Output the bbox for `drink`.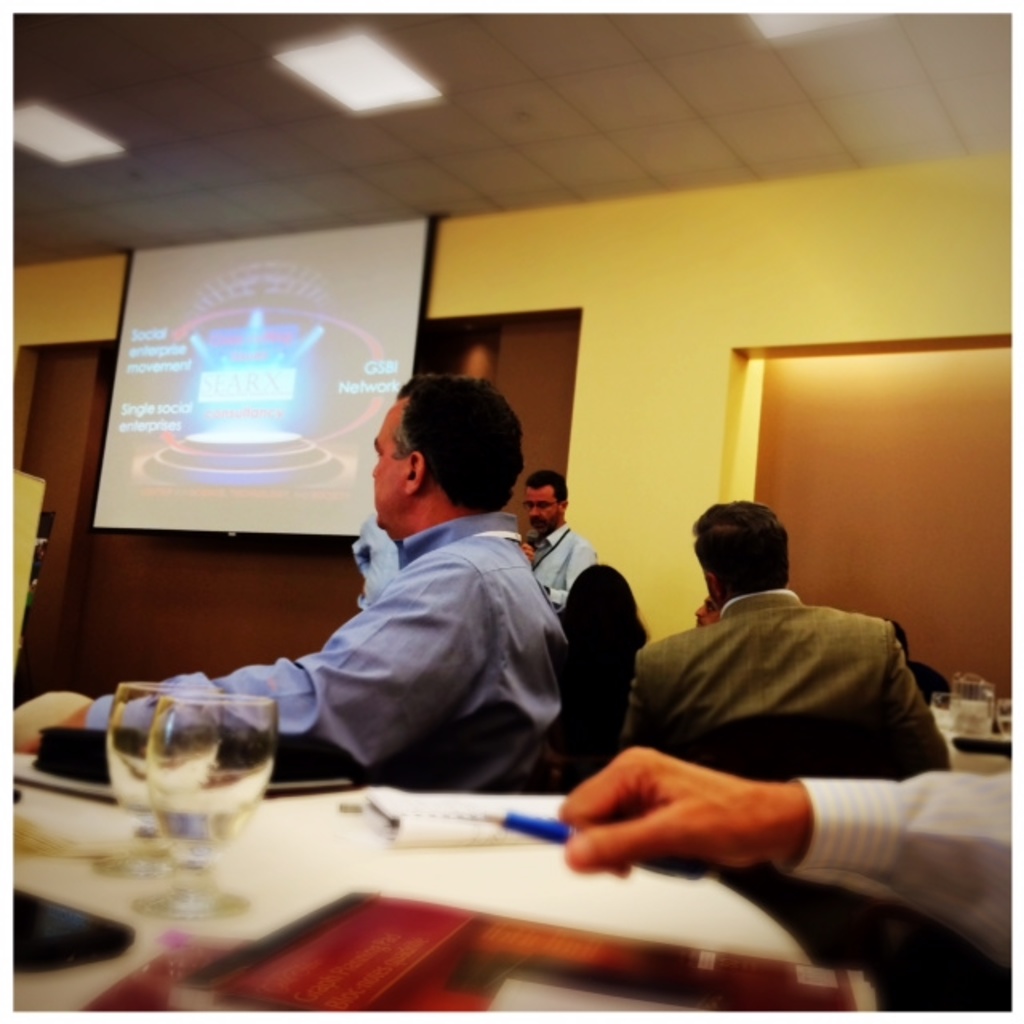
locate(952, 712, 982, 726).
